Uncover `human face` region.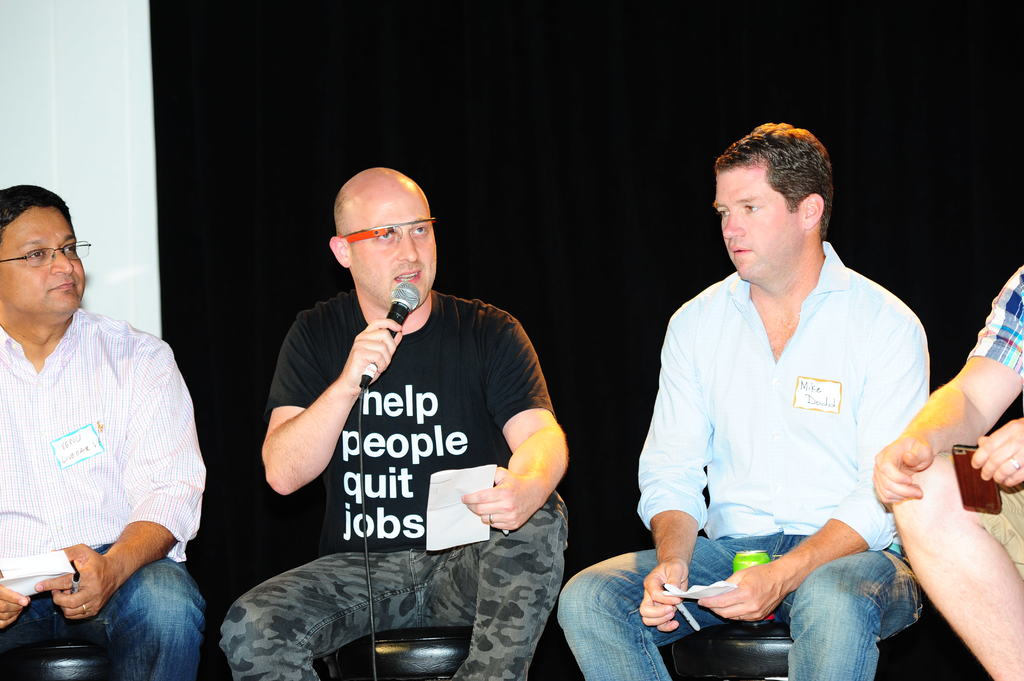
Uncovered: bbox(0, 205, 84, 314).
